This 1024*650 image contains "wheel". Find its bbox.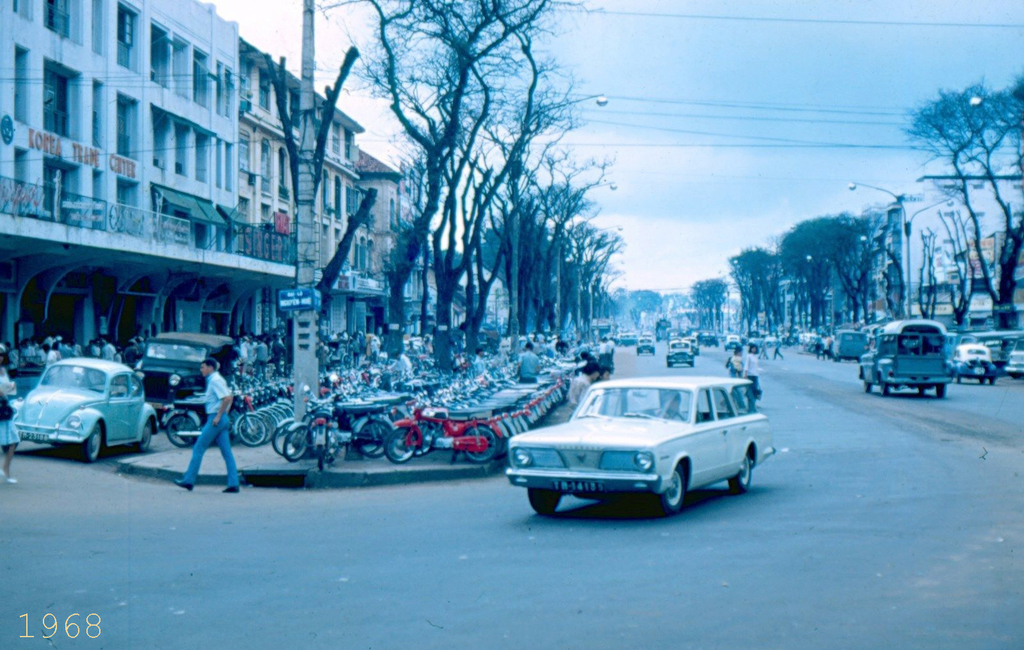
x1=981, y1=377, x2=986, y2=386.
